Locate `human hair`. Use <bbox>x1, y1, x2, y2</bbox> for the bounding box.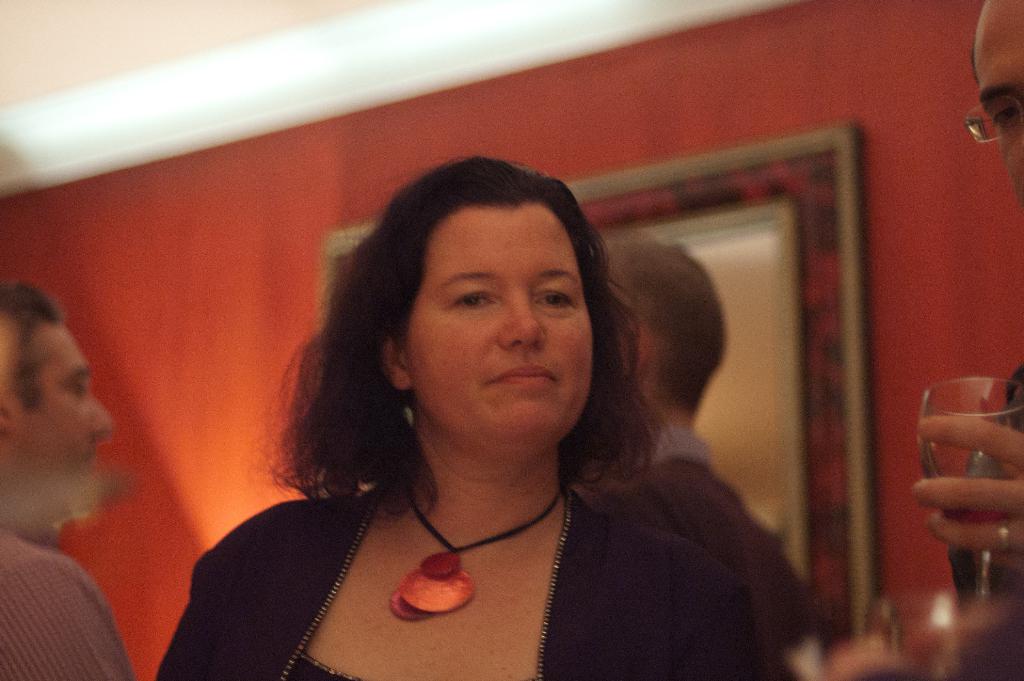
<bbox>607, 243, 728, 419</bbox>.
